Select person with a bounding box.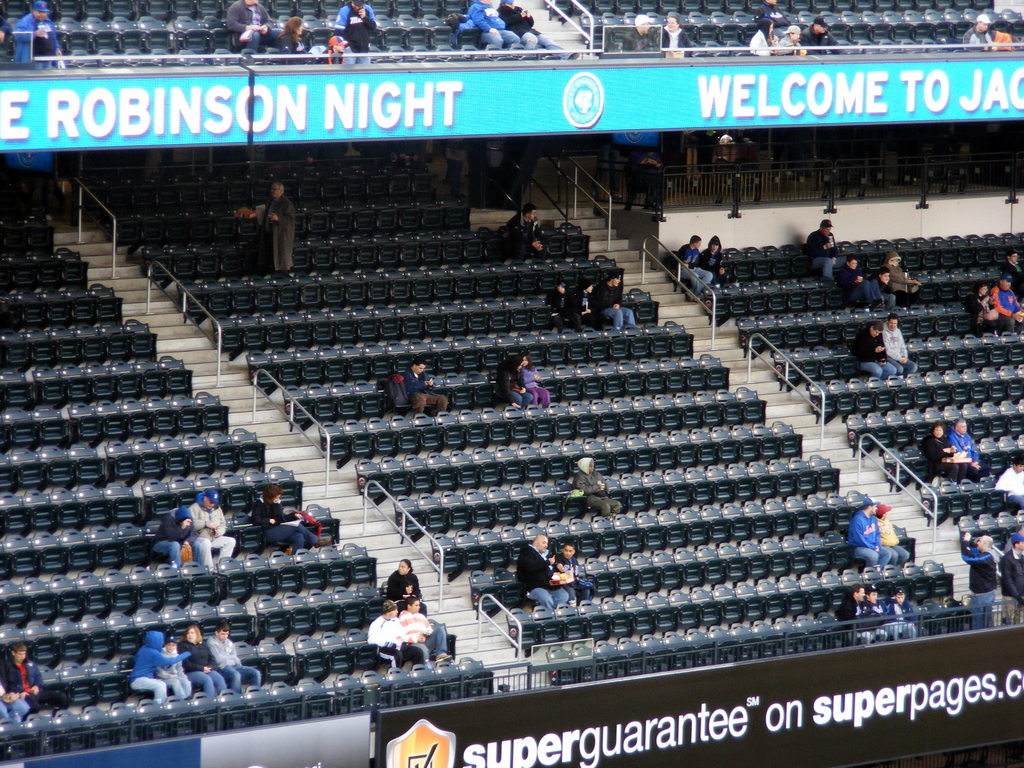
836 254 876 300.
